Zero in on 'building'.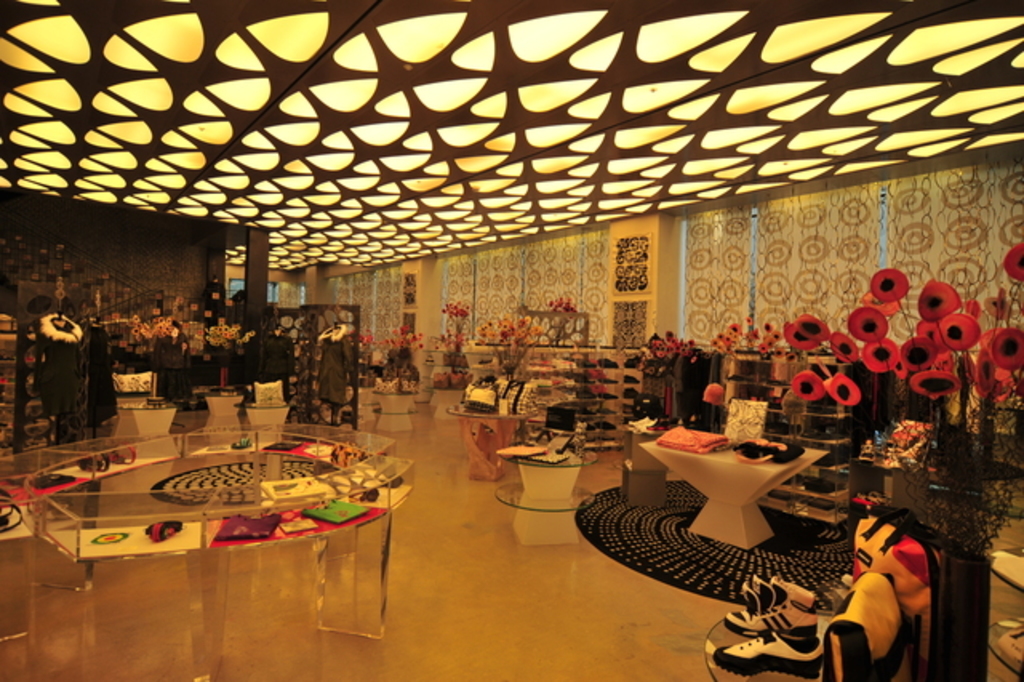
Zeroed in: bbox(0, 0, 1022, 680).
